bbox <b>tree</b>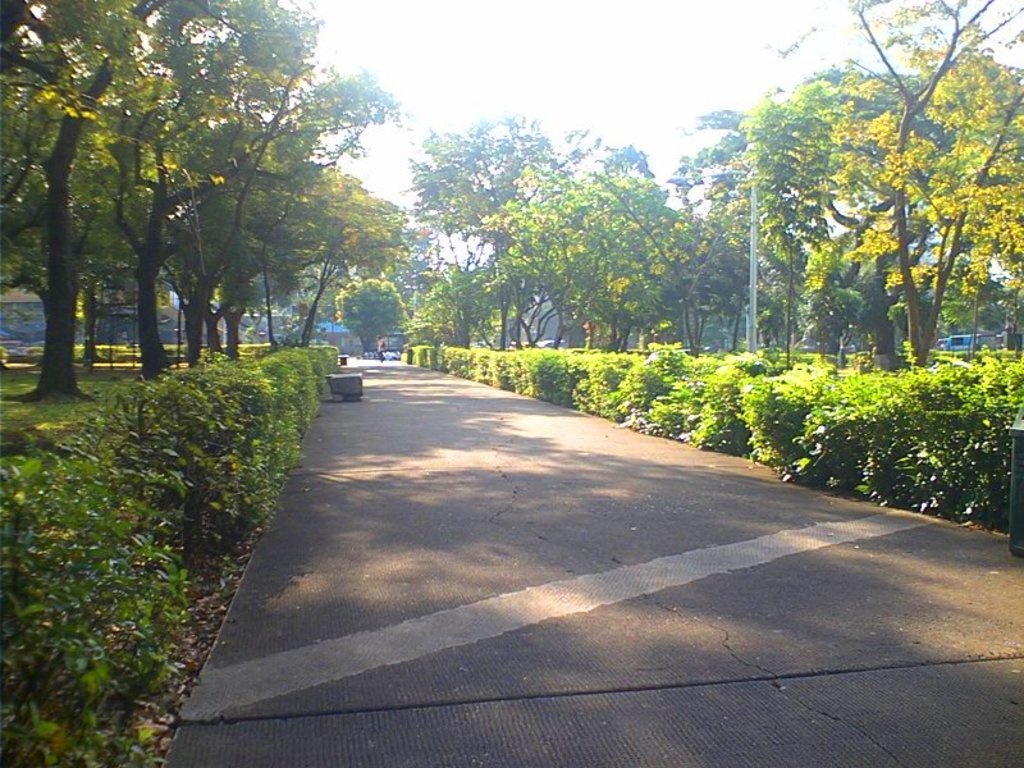
bbox=(364, 109, 730, 367)
